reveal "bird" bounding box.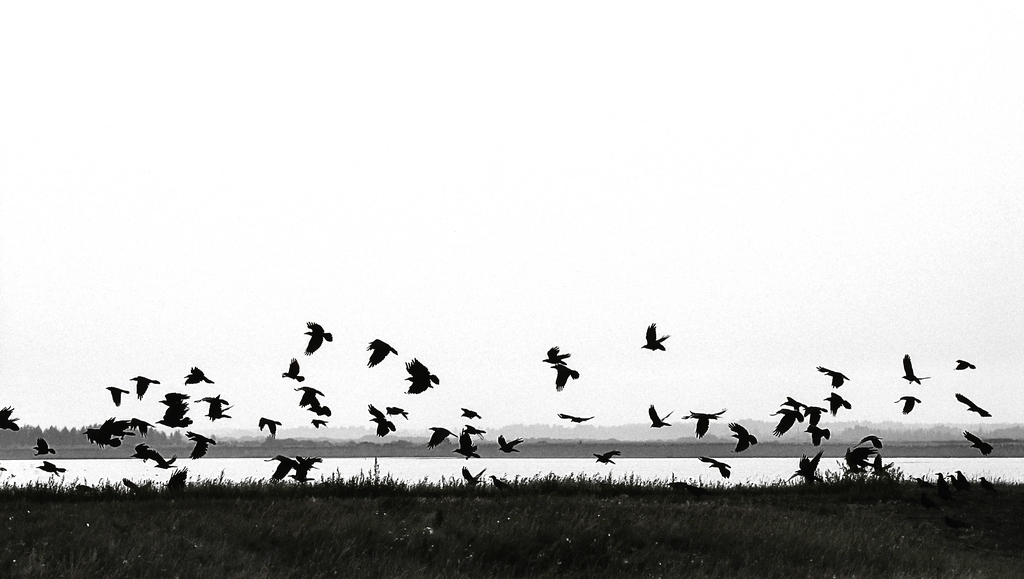
Revealed: crop(451, 425, 480, 459).
